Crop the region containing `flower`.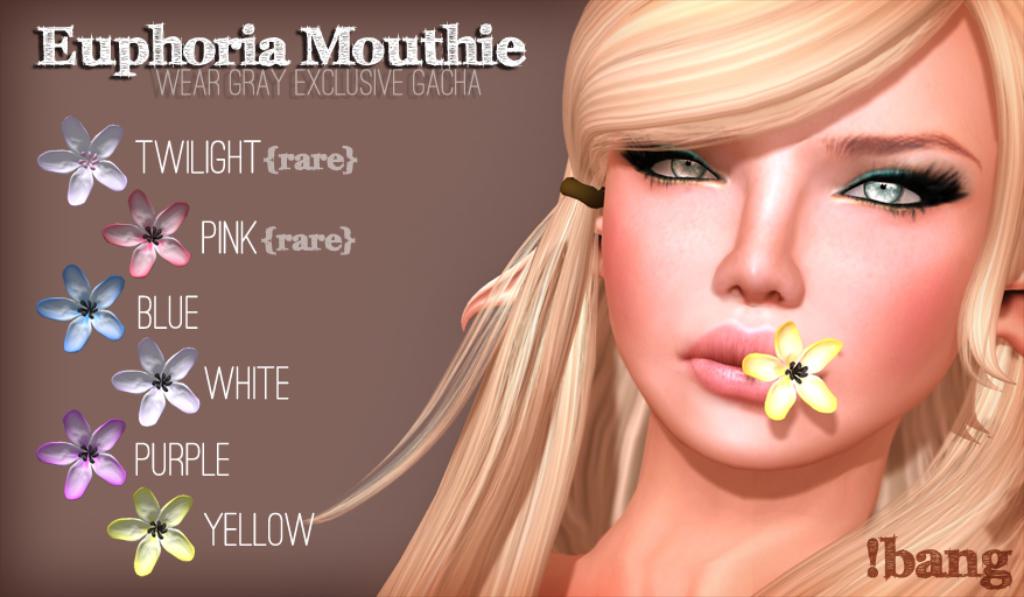
Crop region: (745,319,848,423).
